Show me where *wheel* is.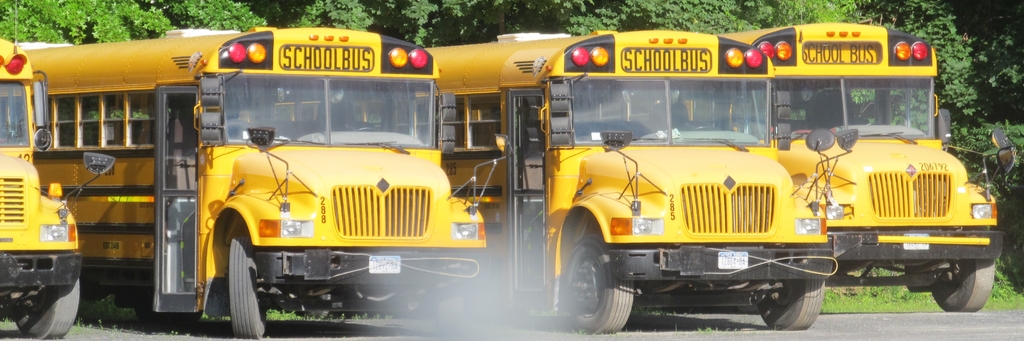
*wheel* is at region(223, 217, 269, 340).
